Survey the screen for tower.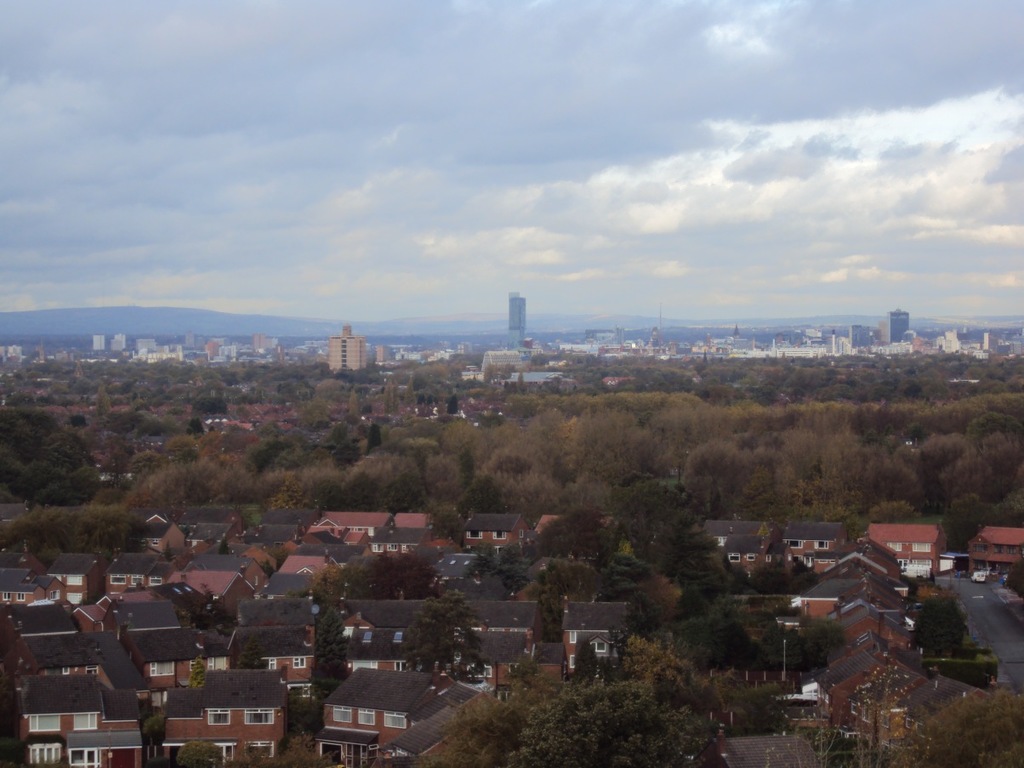
Survey found: 874:308:913:353.
